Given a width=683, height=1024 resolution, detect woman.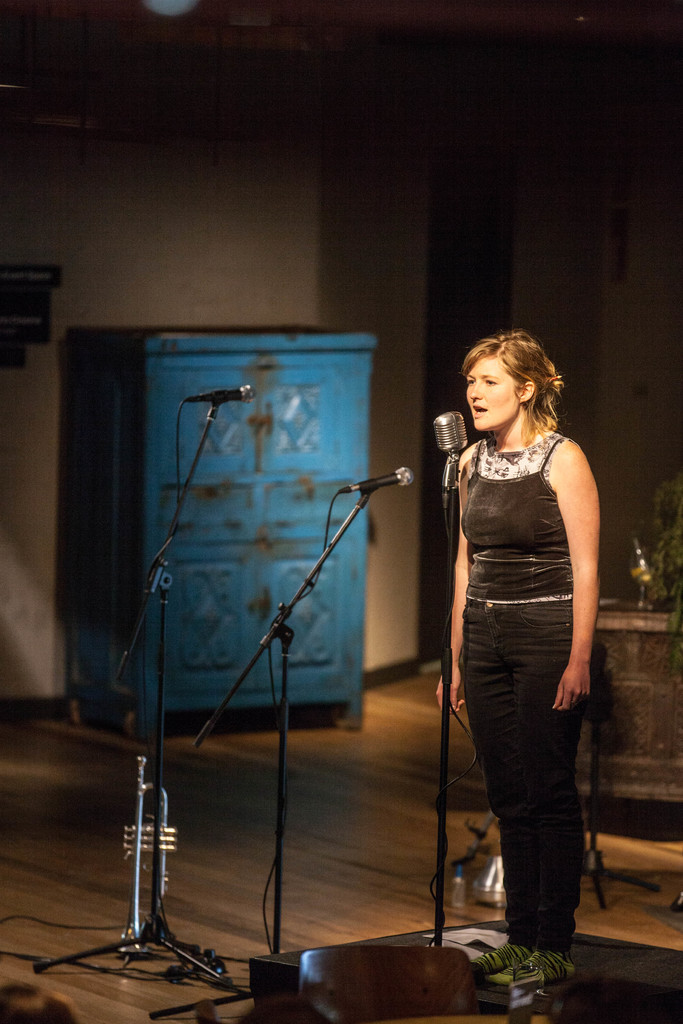
left=422, top=298, right=620, bottom=986.
